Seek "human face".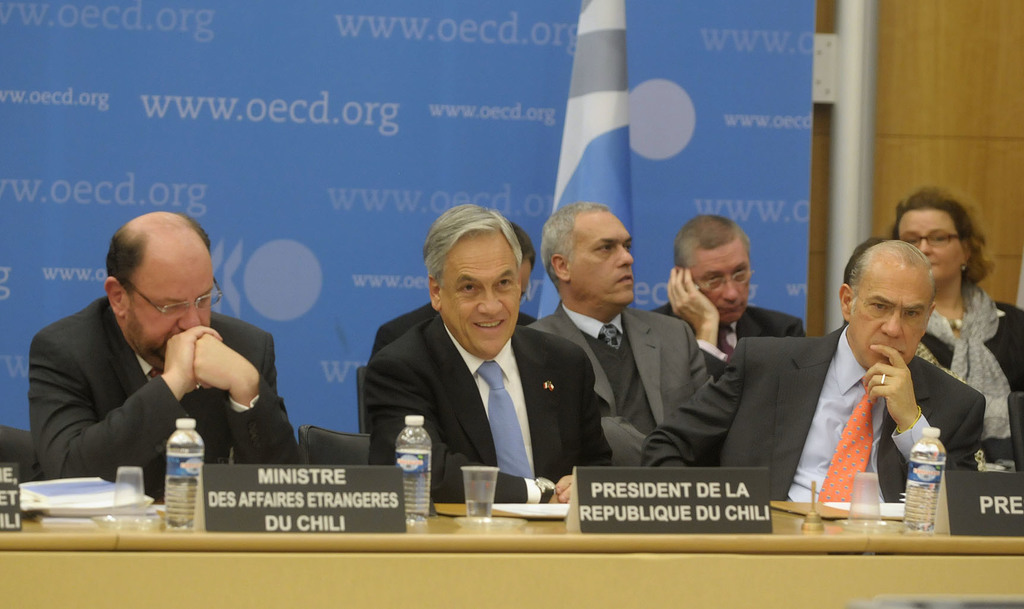
BBox(897, 207, 961, 279).
